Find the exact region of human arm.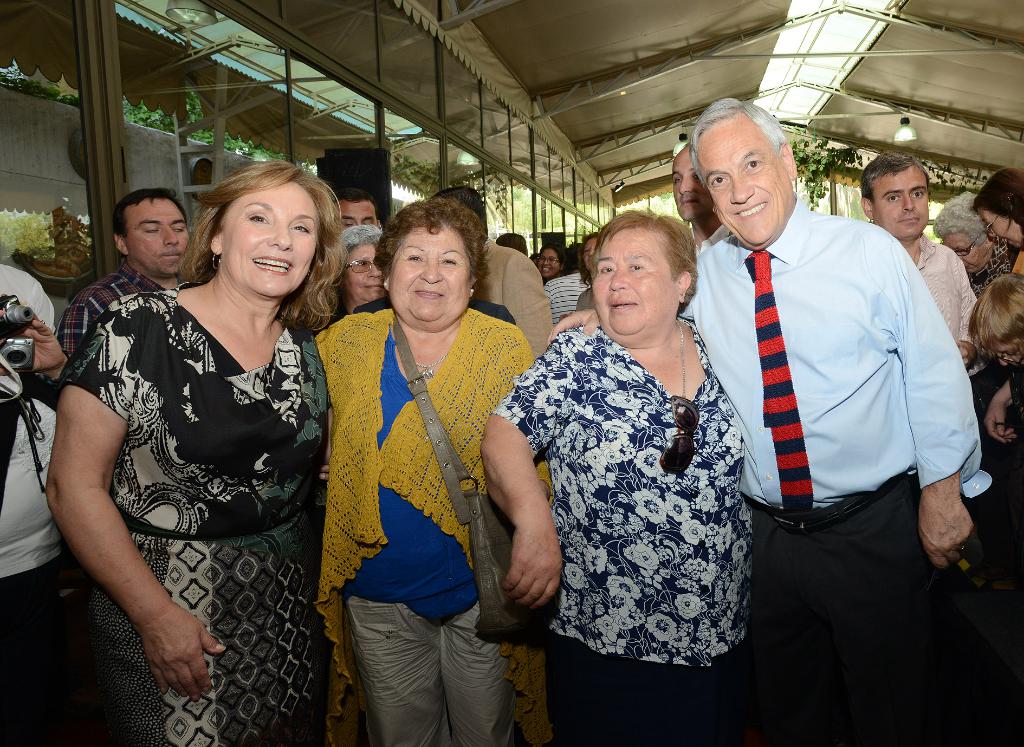
Exact region: <bbox>472, 351, 570, 620</bbox>.
